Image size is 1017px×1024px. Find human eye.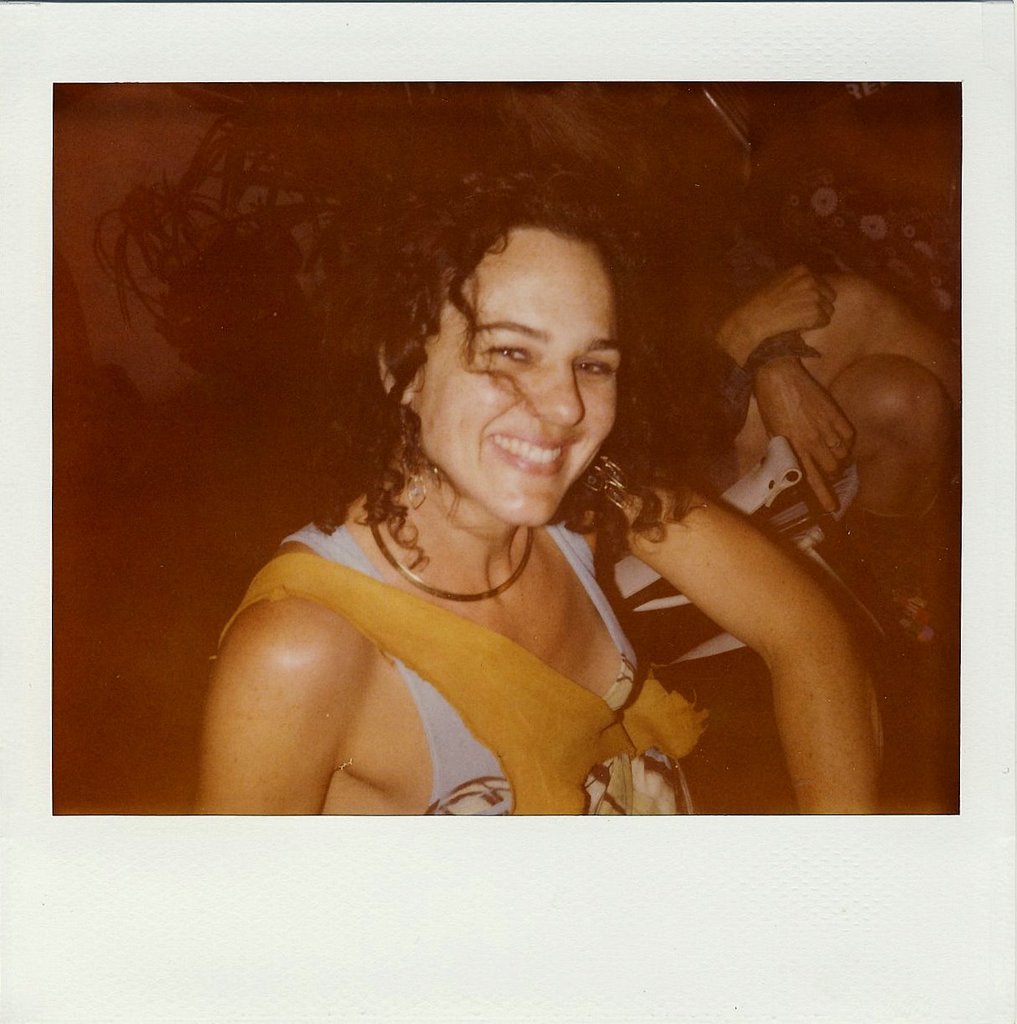
bbox(570, 354, 617, 388).
